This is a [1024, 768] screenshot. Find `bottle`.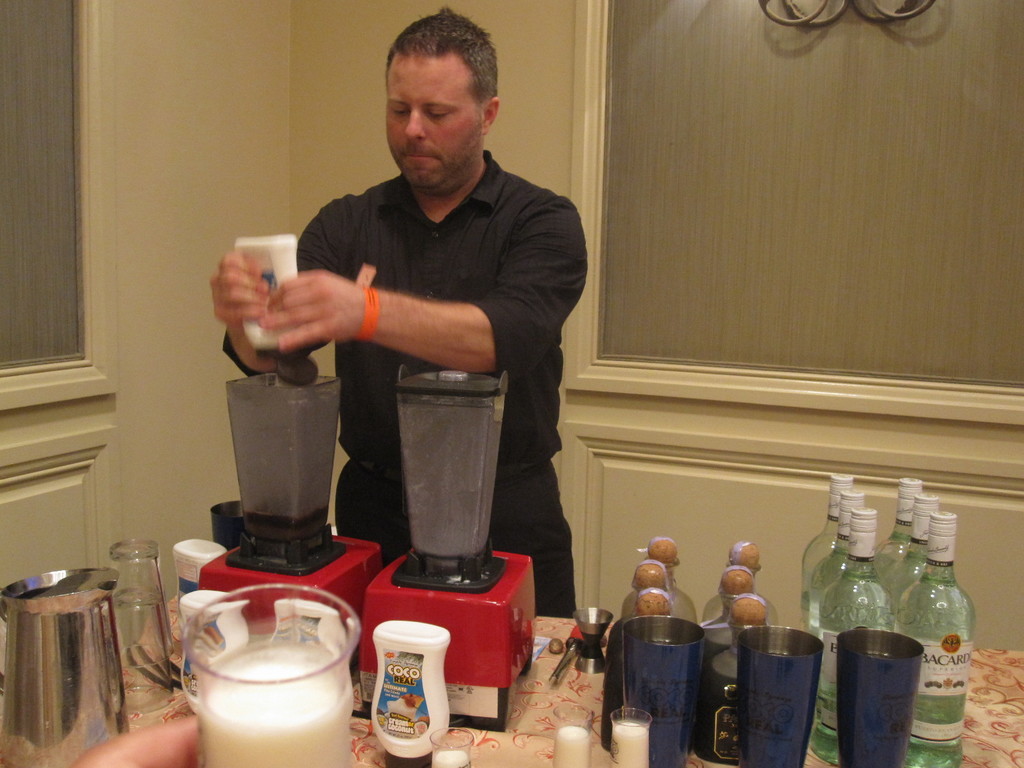
Bounding box: <region>612, 563, 670, 638</region>.
